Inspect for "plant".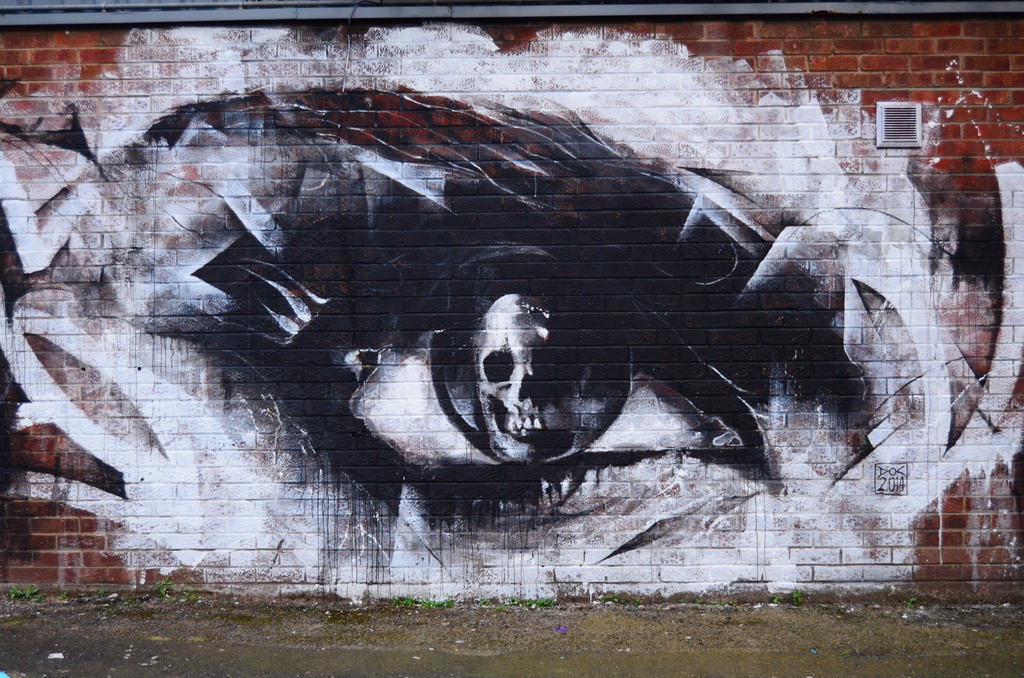
Inspection: x1=420 y1=596 x2=463 y2=608.
